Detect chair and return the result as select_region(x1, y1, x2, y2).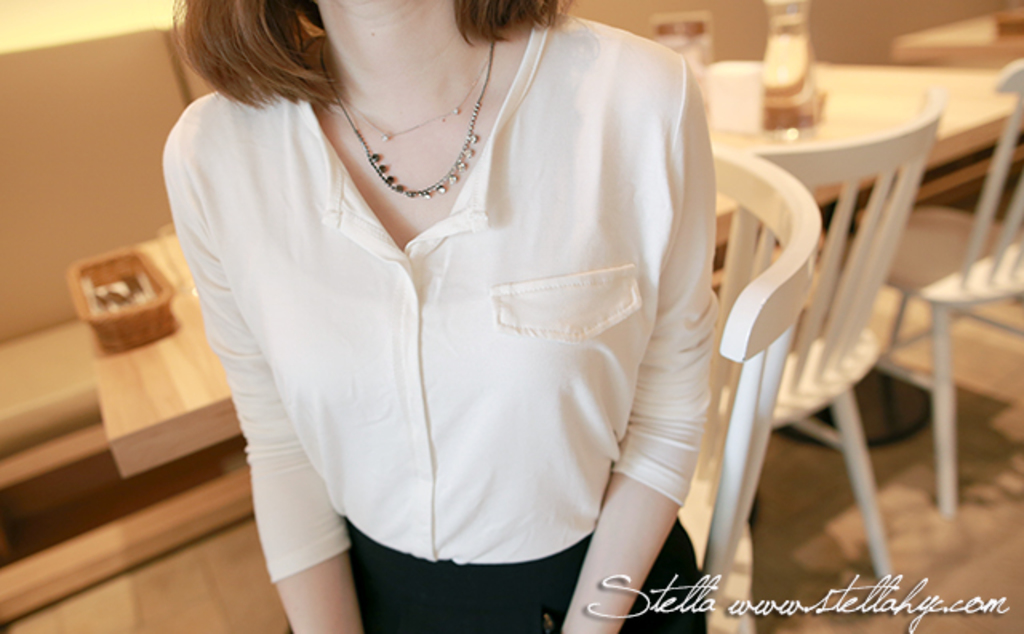
select_region(674, 146, 824, 632).
